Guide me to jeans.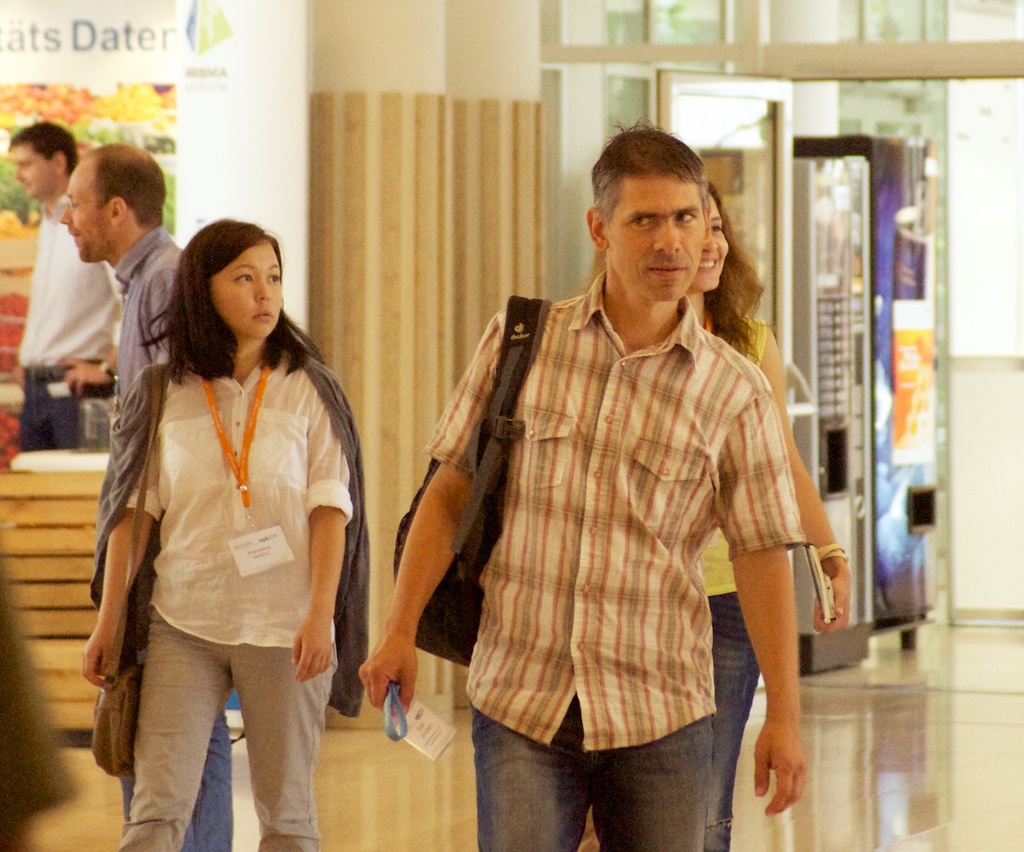
Guidance: 176:718:229:851.
